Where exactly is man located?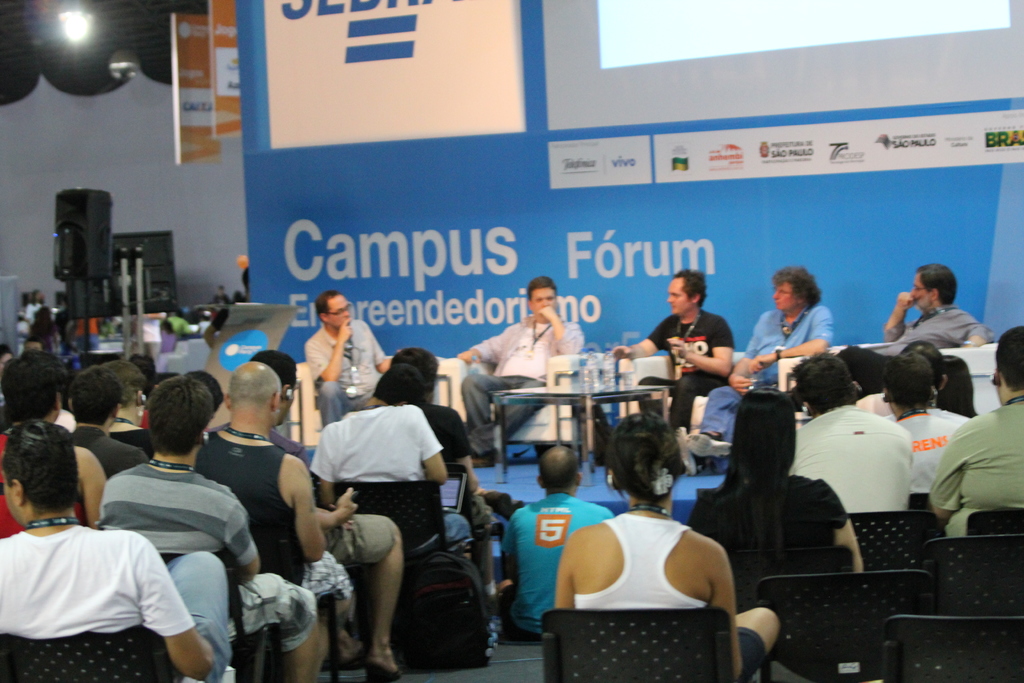
Its bounding box is locate(455, 277, 589, 462).
